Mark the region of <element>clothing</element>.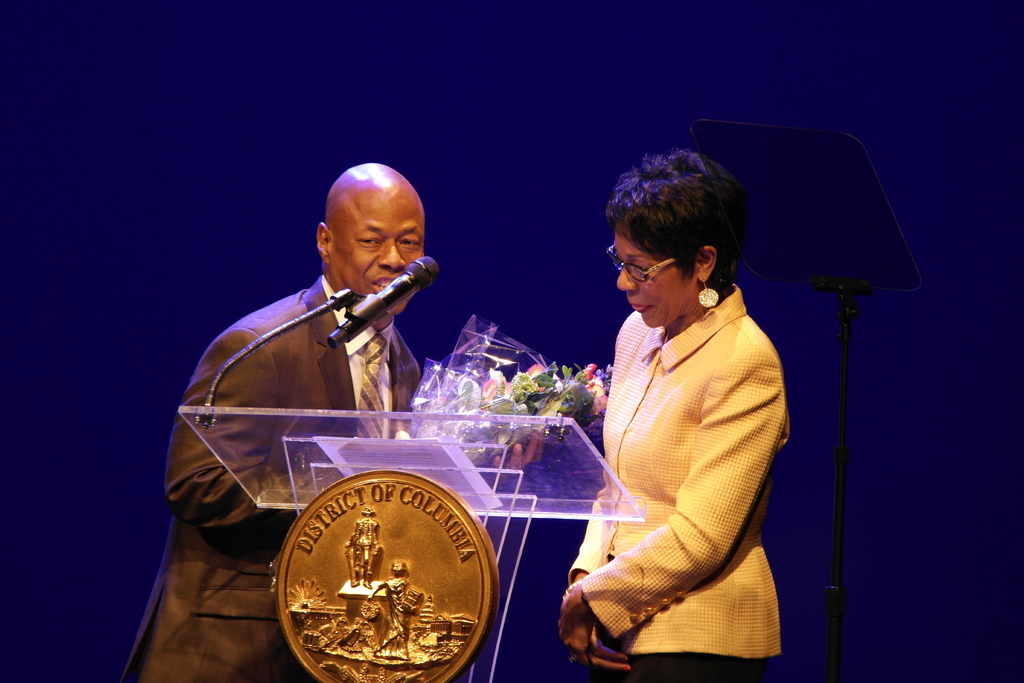
Region: locate(575, 227, 803, 682).
